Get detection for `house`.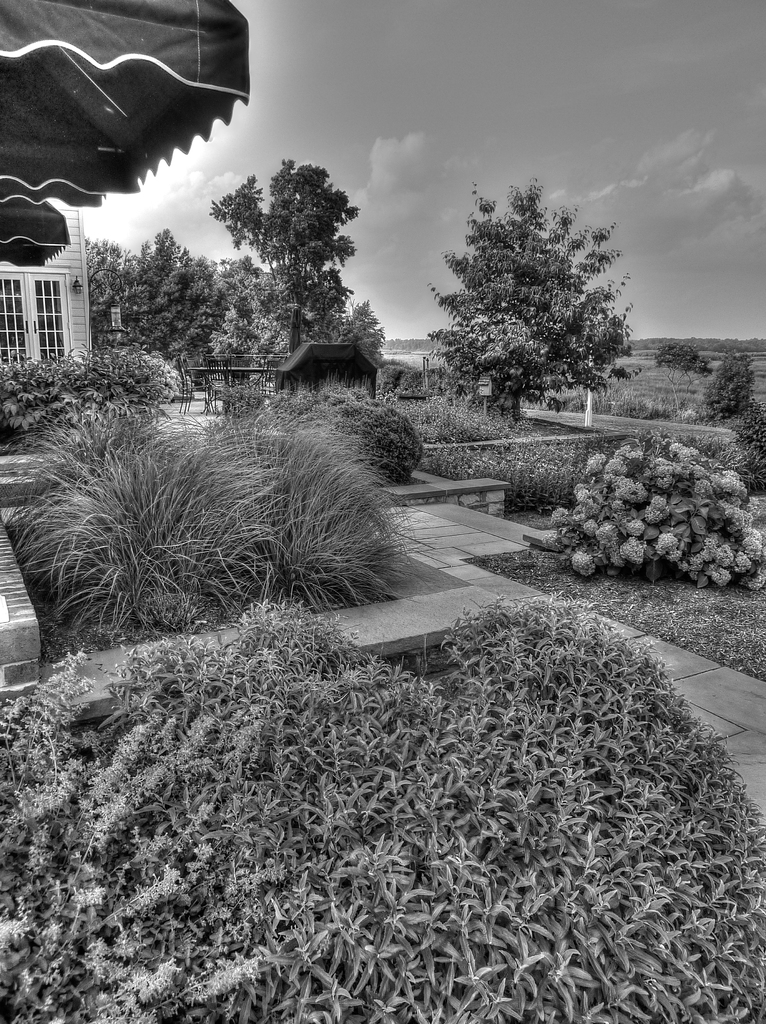
Detection: <box>0,216,88,370</box>.
